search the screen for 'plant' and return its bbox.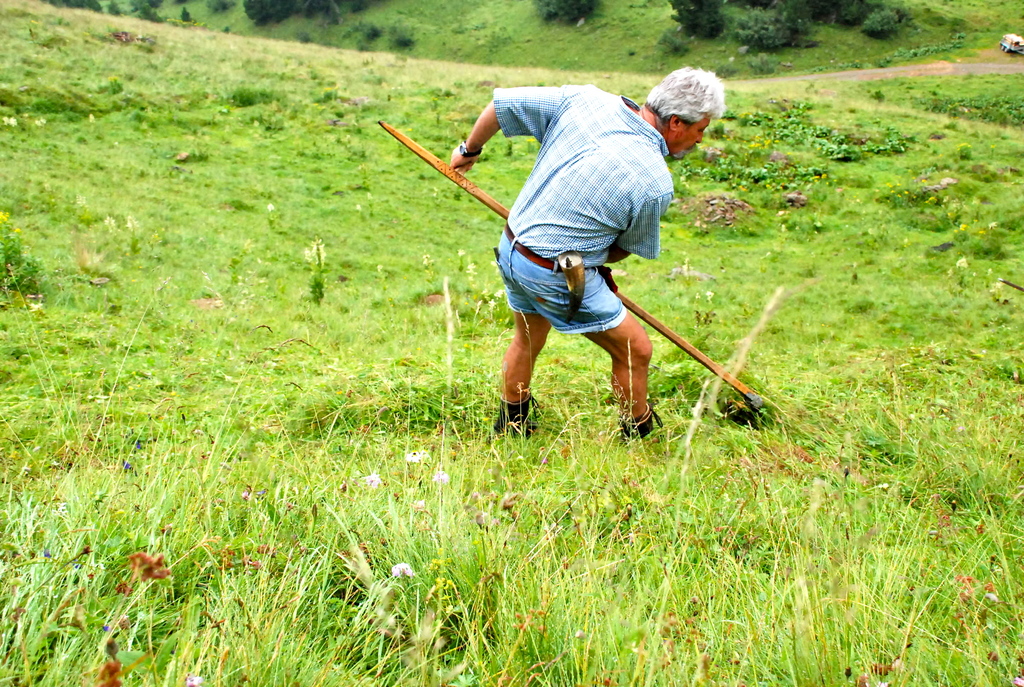
Found: pyautogui.locateOnScreen(108, 1, 126, 19).
